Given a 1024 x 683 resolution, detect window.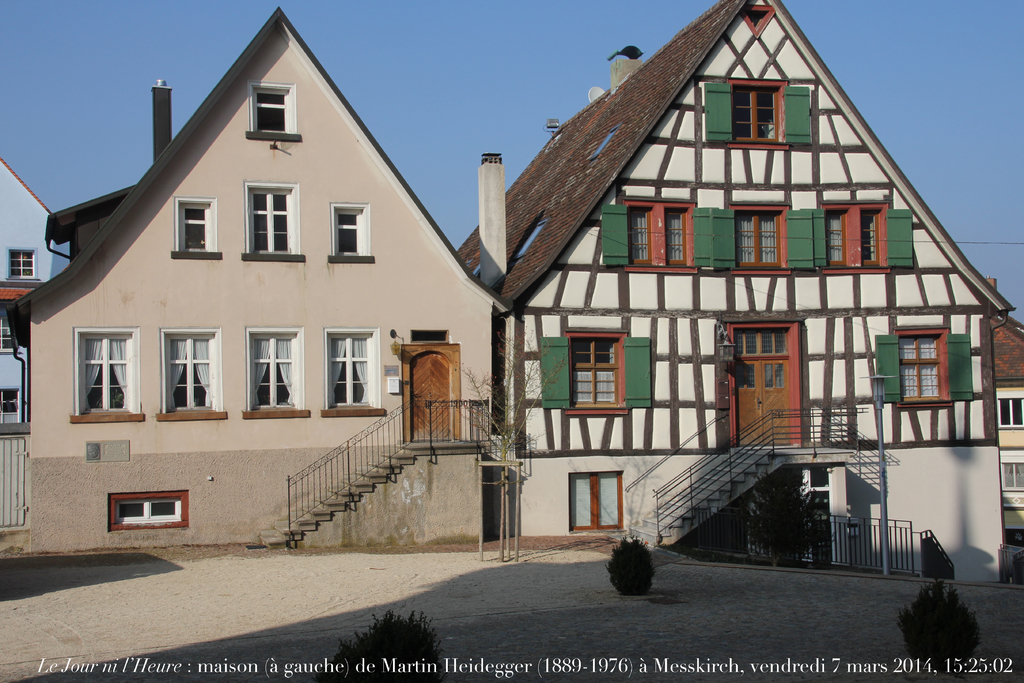
rect(320, 325, 388, 418).
